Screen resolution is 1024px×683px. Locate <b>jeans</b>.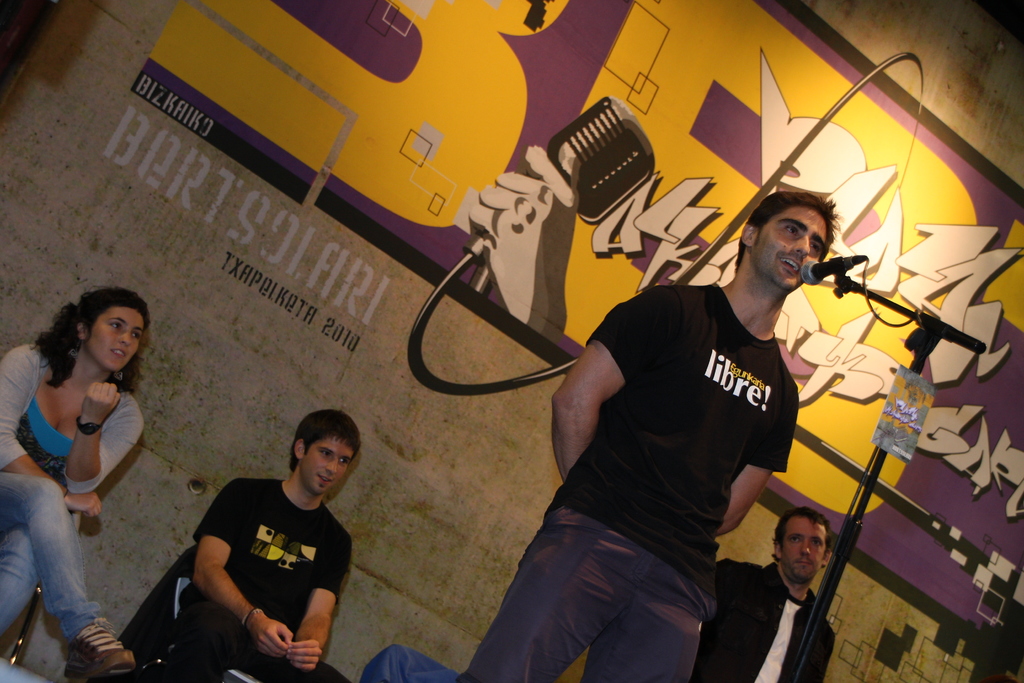
7, 489, 110, 675.
